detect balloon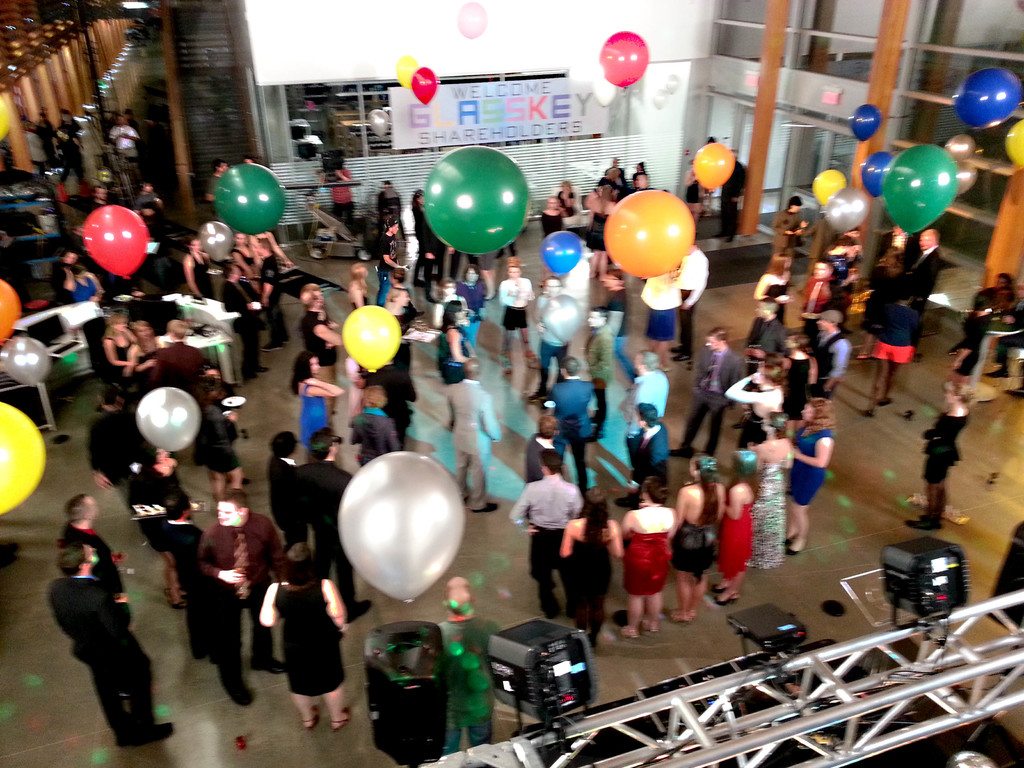
596, 31, 649, 88
